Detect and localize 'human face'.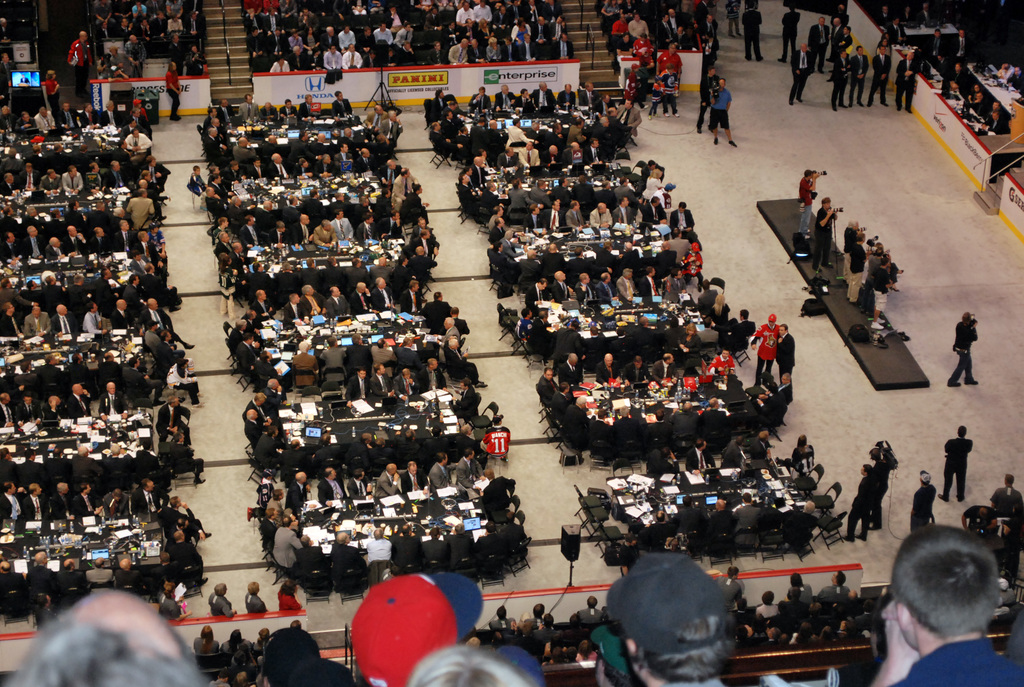
Localized at 491 42 499 49.
